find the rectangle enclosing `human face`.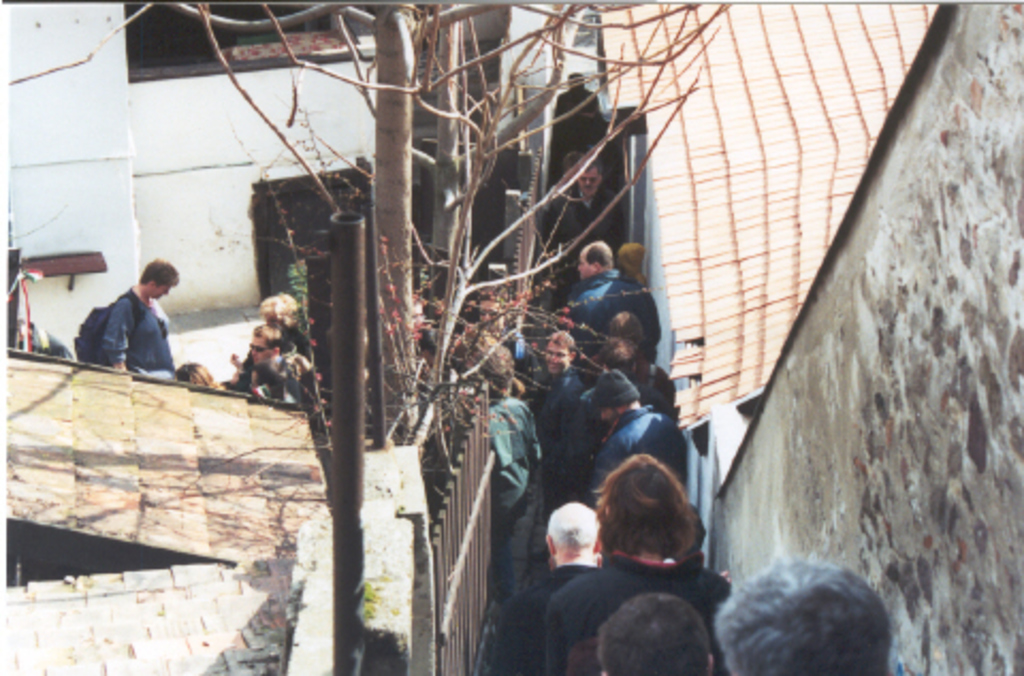
(left=544, top=339, right=570, bottom=373).
